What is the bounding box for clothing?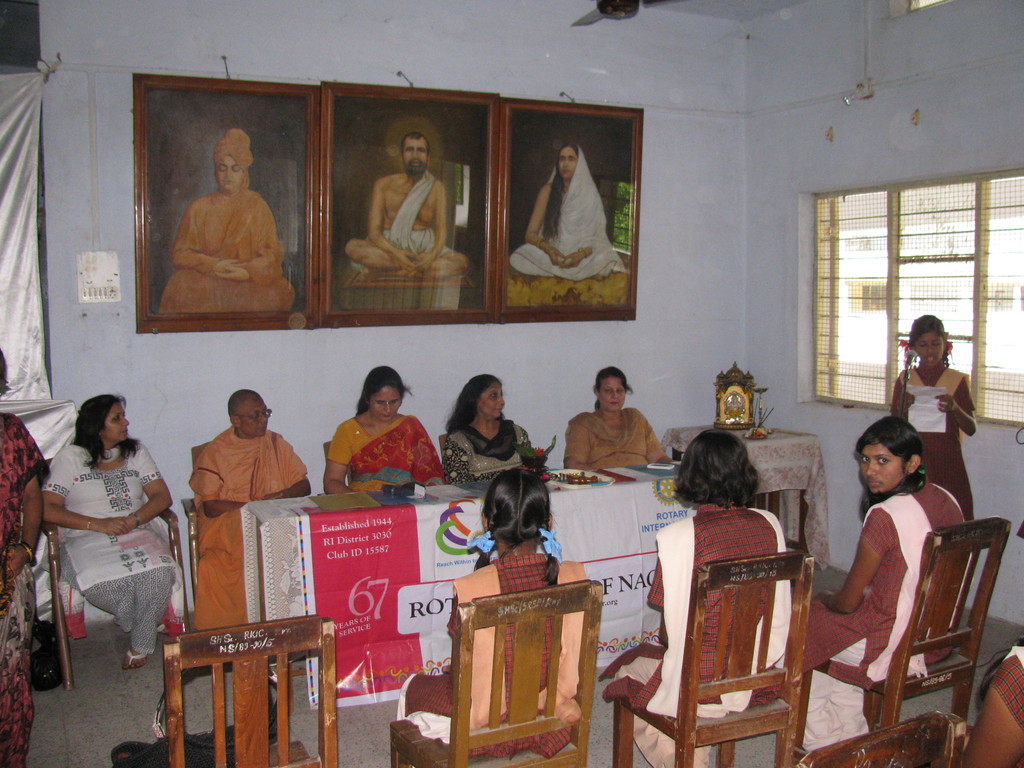
crop(395, 549, 583, 767).
